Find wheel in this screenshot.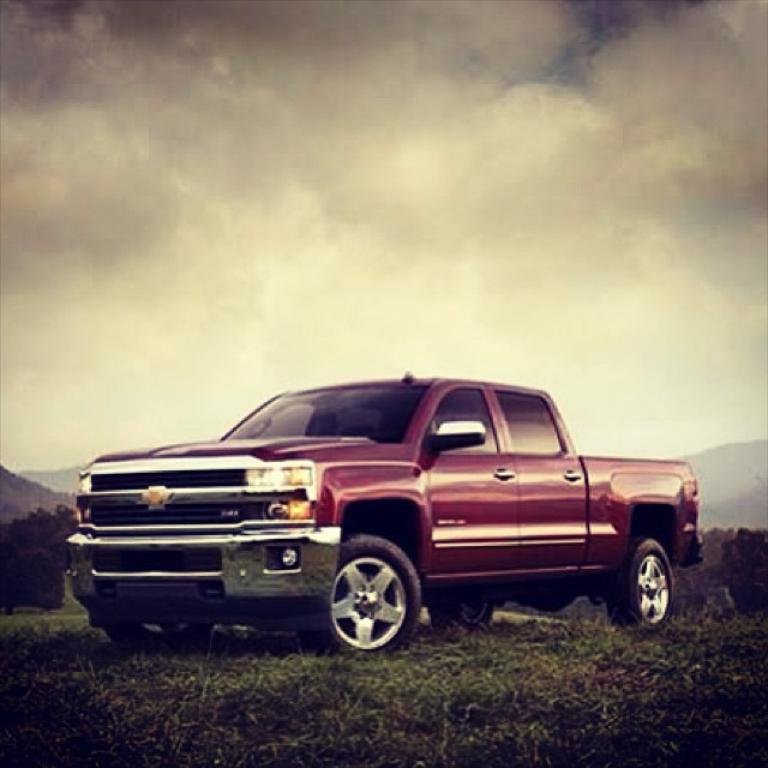
The bounding box for wheel is 430:602:490:623.
